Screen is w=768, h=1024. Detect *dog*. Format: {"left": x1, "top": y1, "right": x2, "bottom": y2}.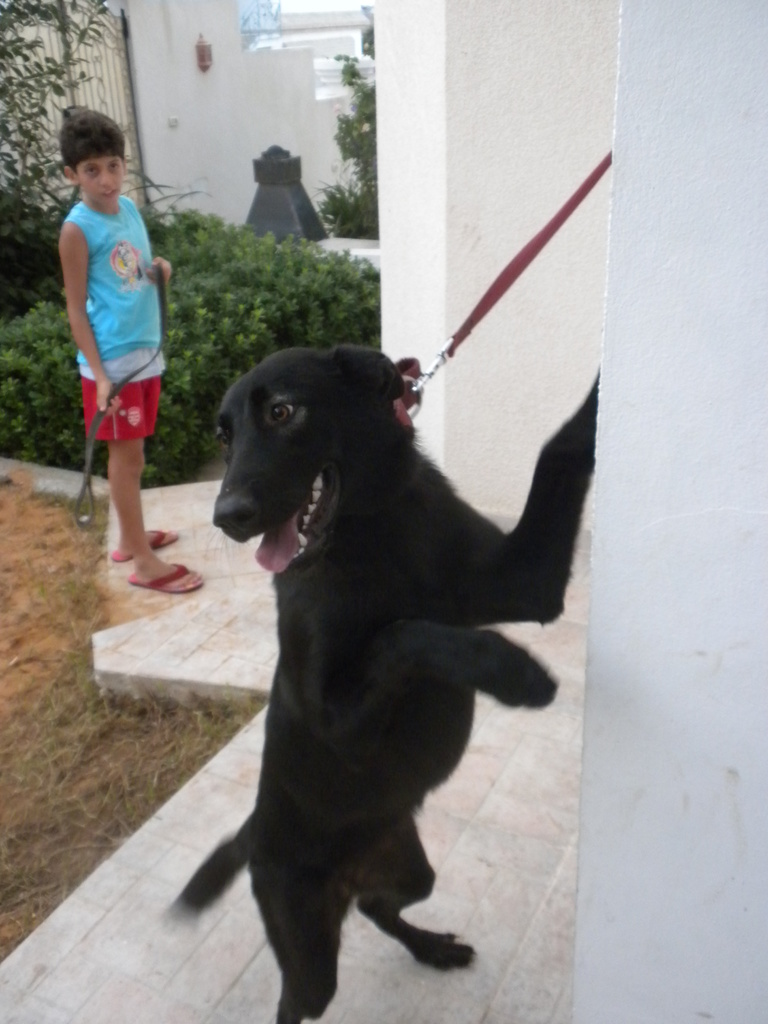
{"left": 169, "top": 344, "right": 602, "bottom": 1023}.
